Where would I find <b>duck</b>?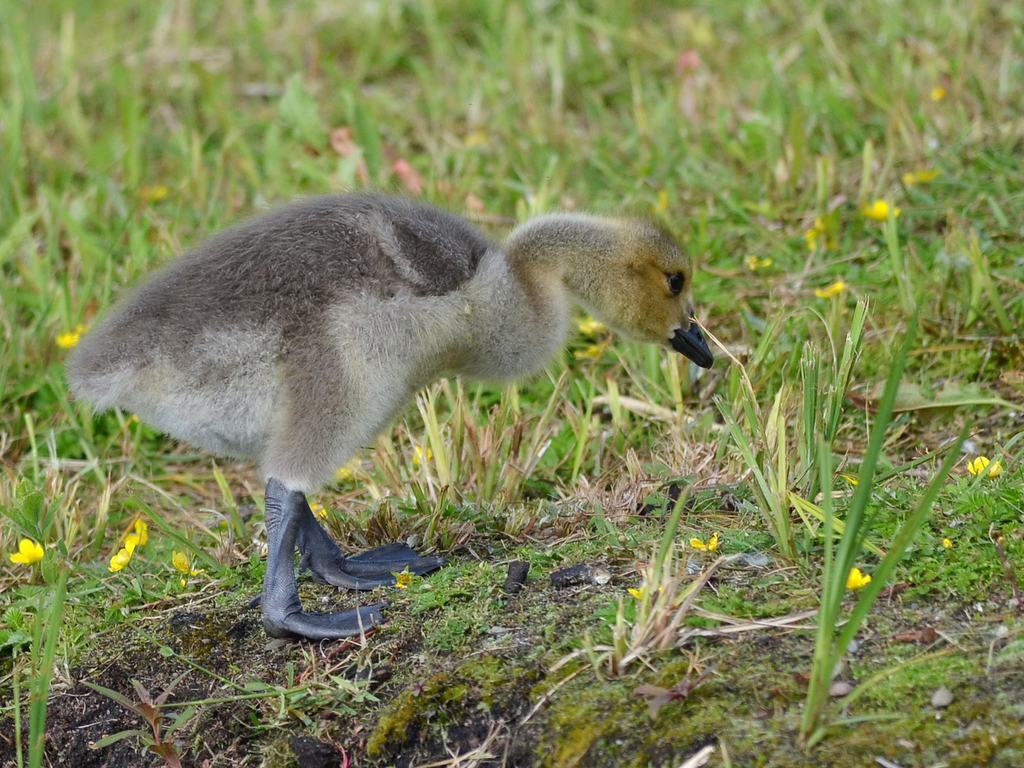
At [45, 203, 757, 633].
